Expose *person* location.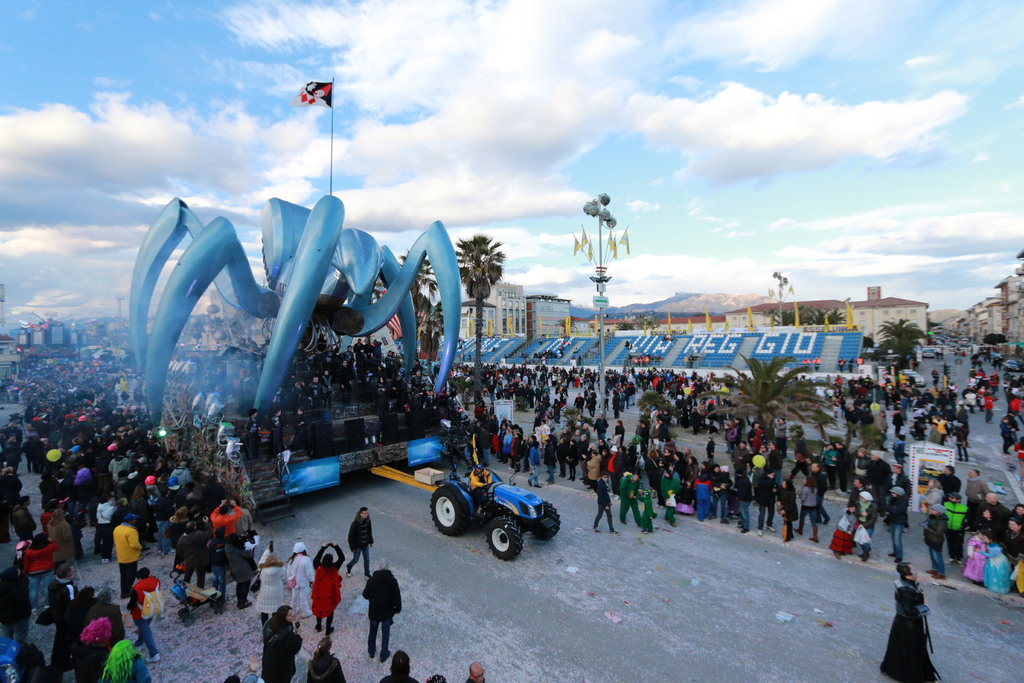
Exposed at crop(251, 552, 286, 627).
